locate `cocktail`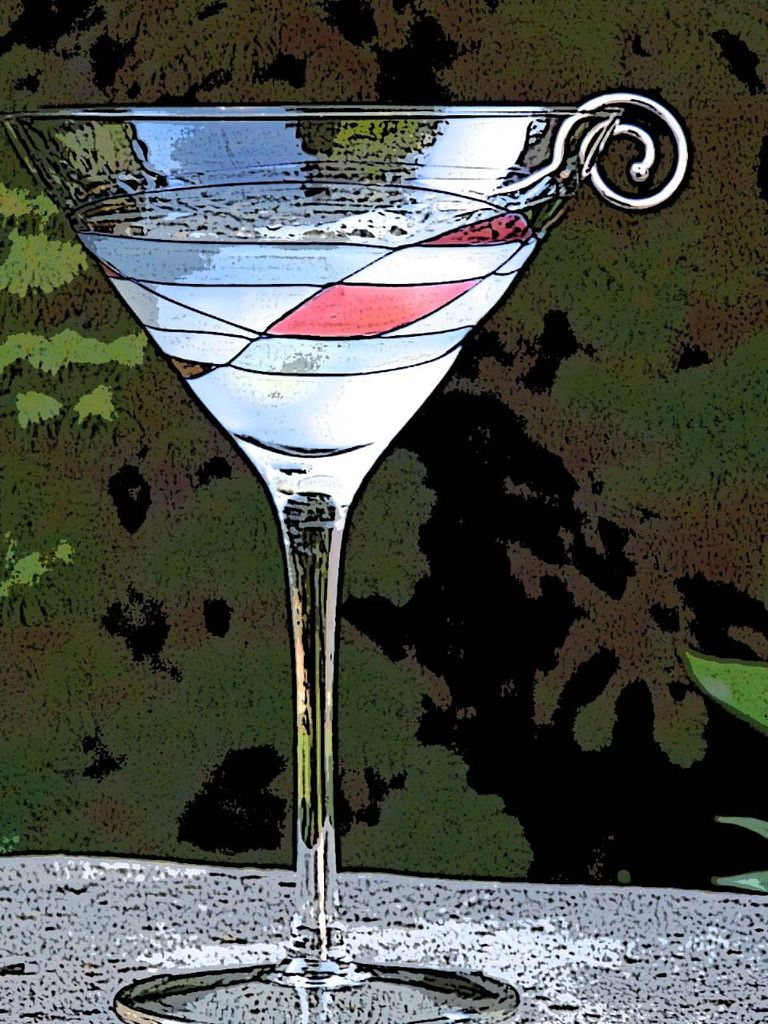
42/95/676/988
